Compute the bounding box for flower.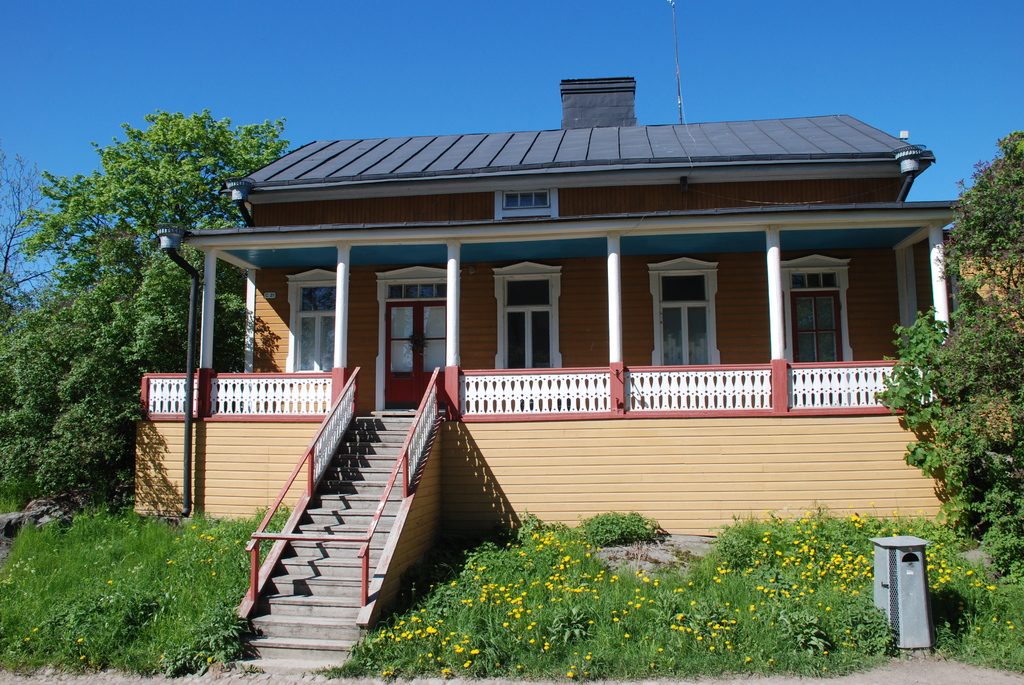
bbox=[76, 635, 84, 643].
